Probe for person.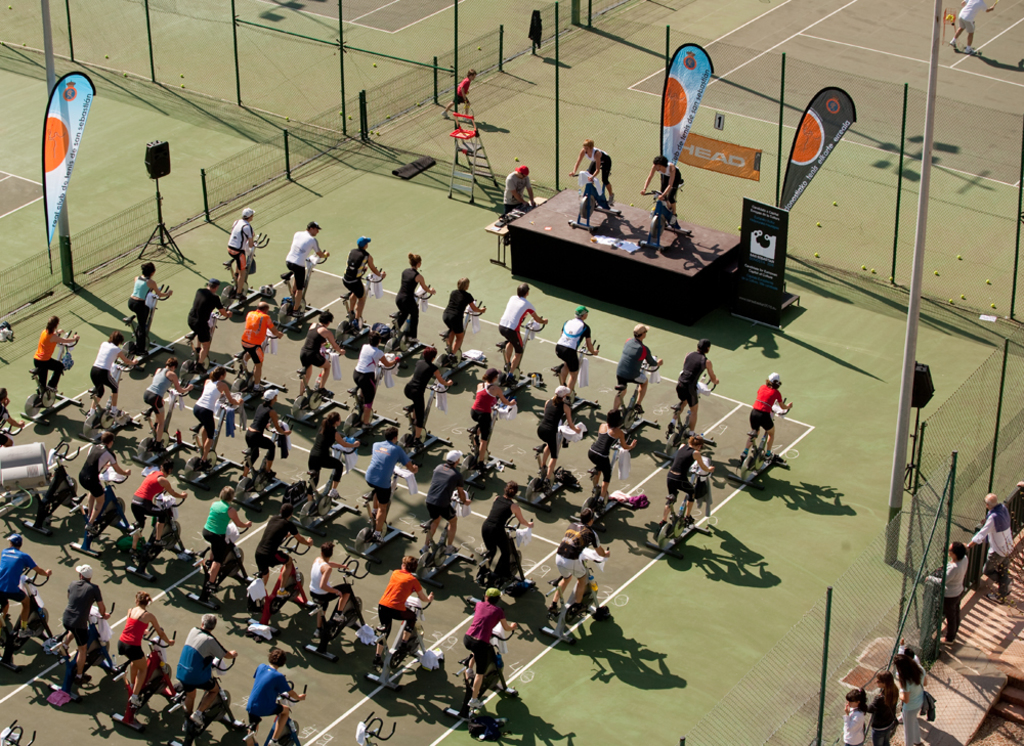
Probe result: 191,367,239,465.
